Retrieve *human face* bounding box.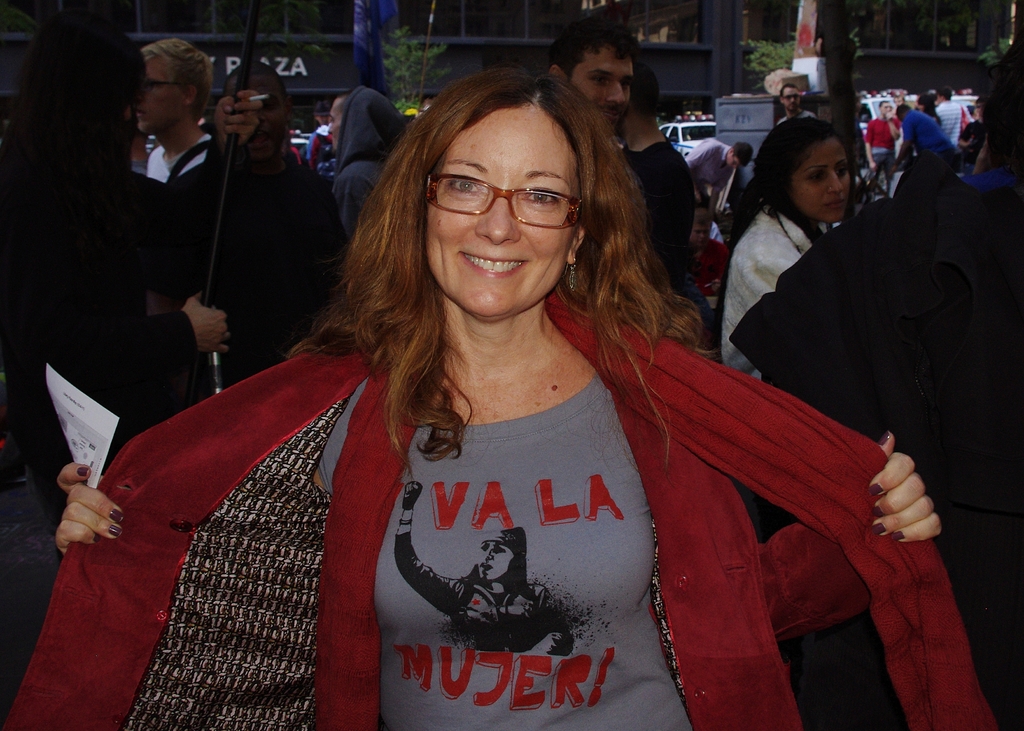
Bounding box: x1=136, y1=58, x2=184, y2=134.
